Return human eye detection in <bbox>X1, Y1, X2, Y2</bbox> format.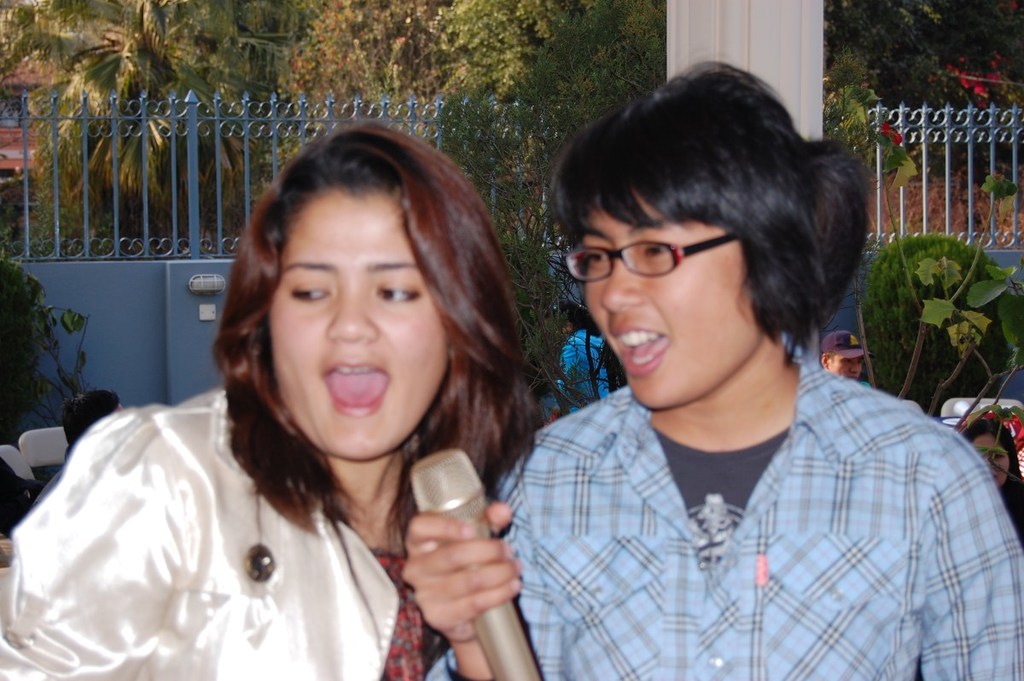
<bbox>287, 278, 335, 303</bbox>.
